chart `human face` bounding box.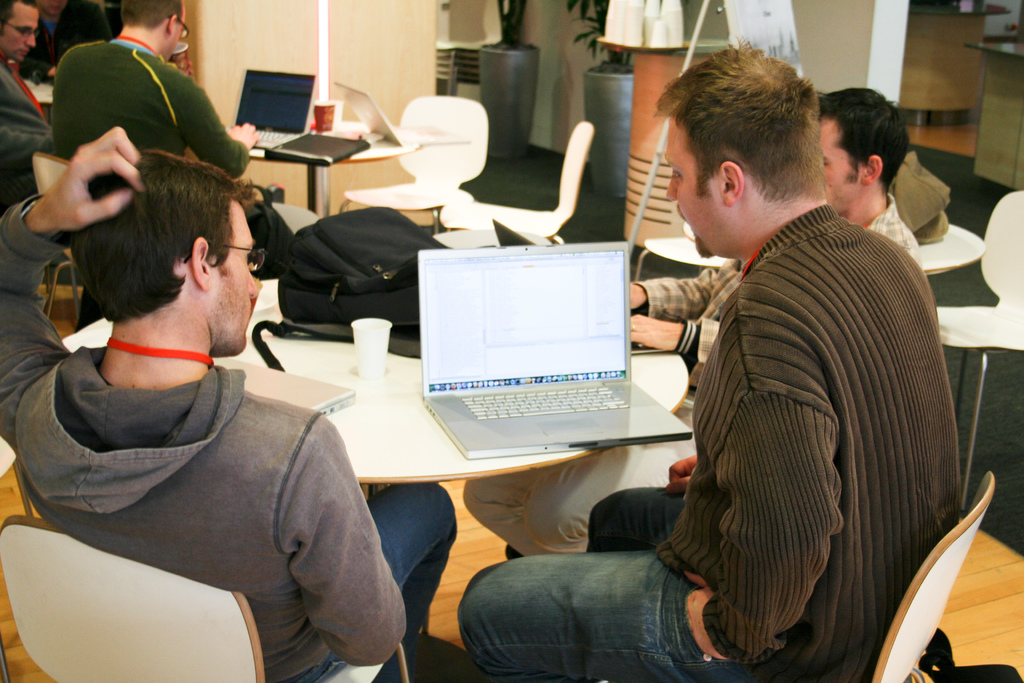
Charted: (210, 199, 260, 353).
